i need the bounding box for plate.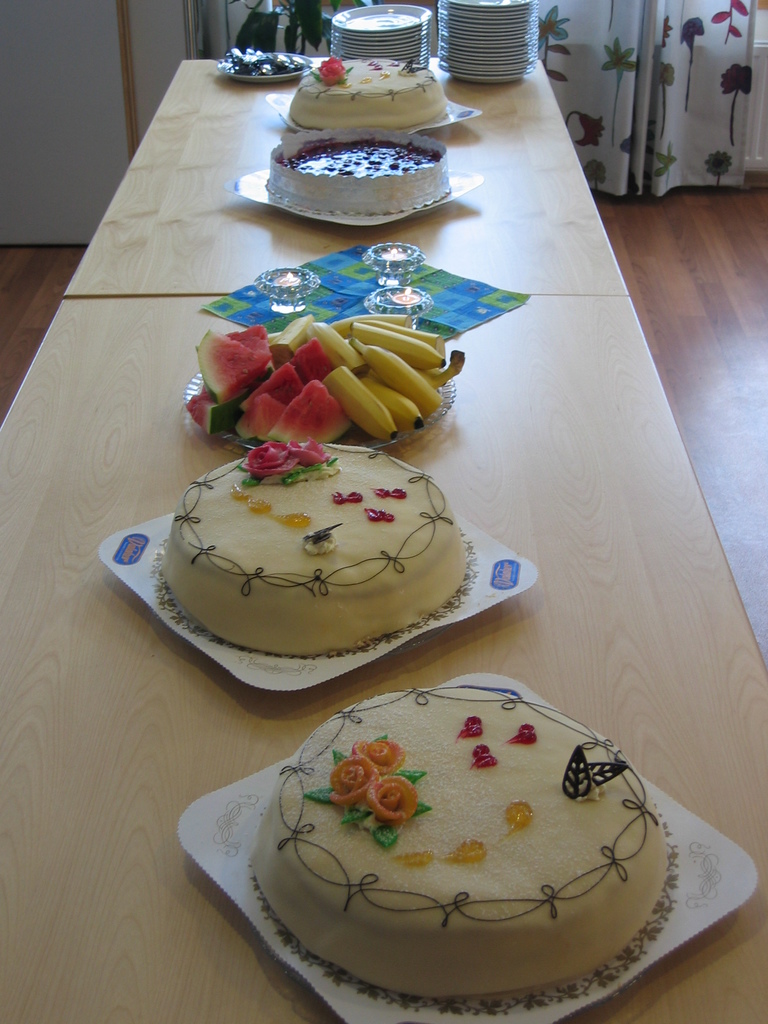
Here it is: left=263, top=90, right=479, bottom=138.
